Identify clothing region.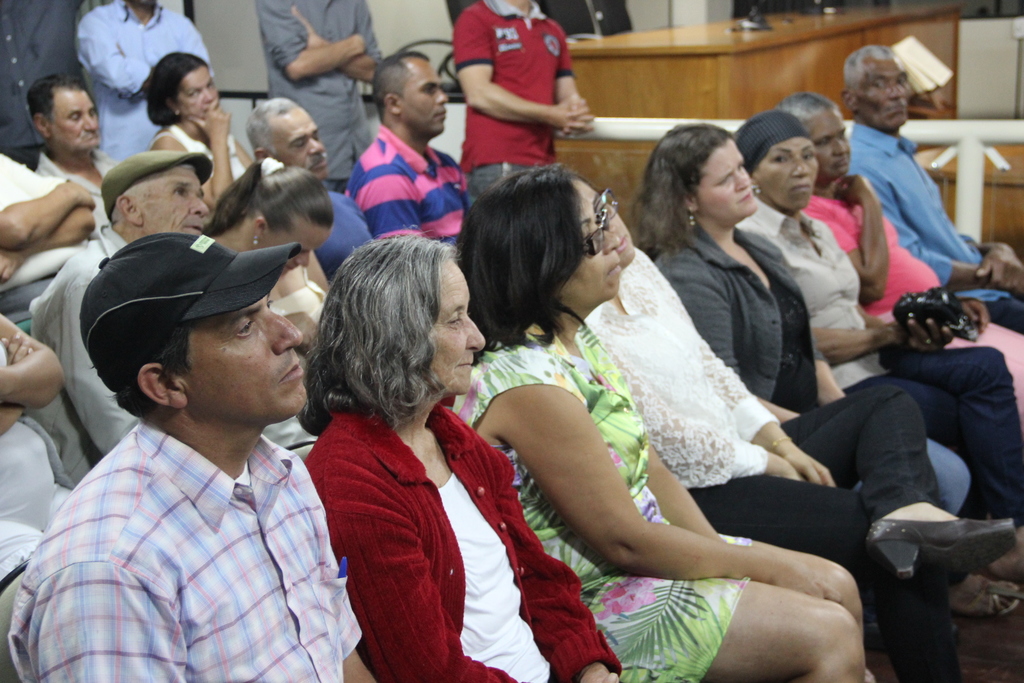
Region: crop(0, 342, 100, 646).
